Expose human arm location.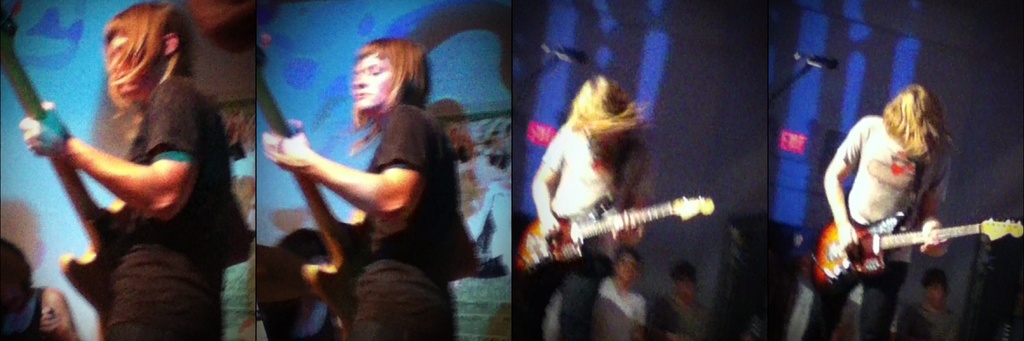
Exposed at bbox=(817, 113, 869, 254).
